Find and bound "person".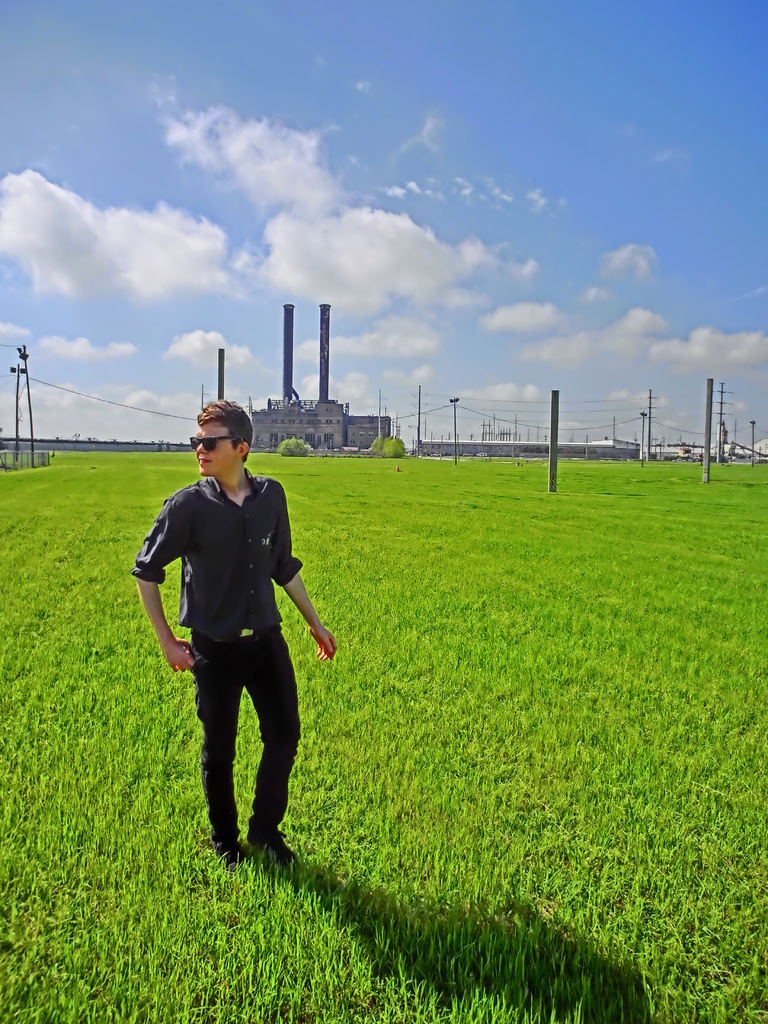
Bound: (145, 434, 336, 882).
